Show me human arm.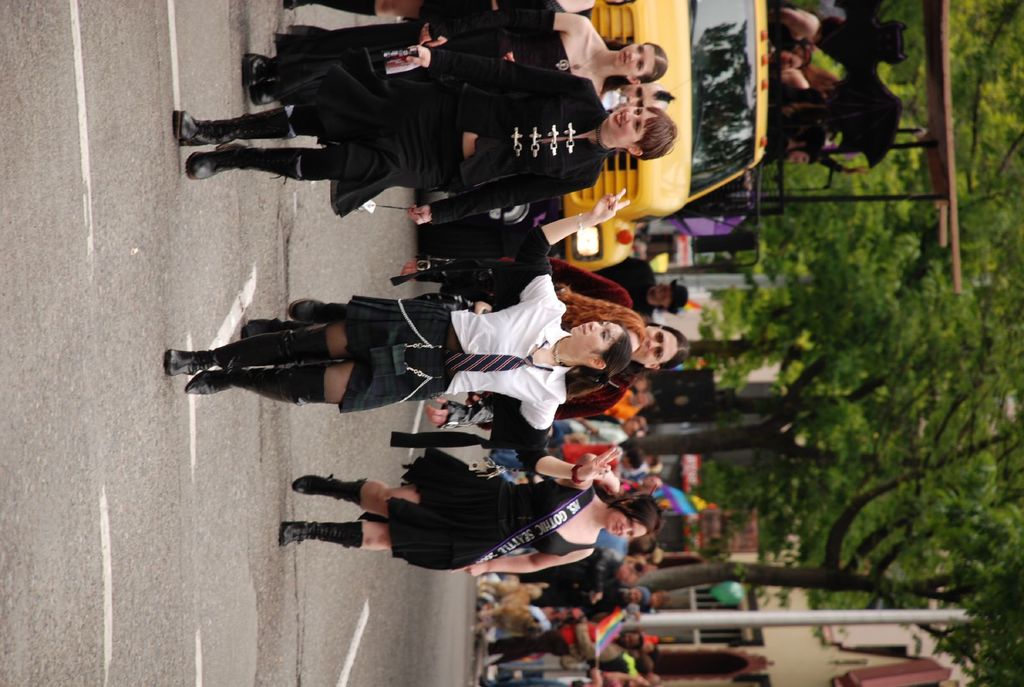
human arm is here: <region>468, 546, 589, 587</region>.
